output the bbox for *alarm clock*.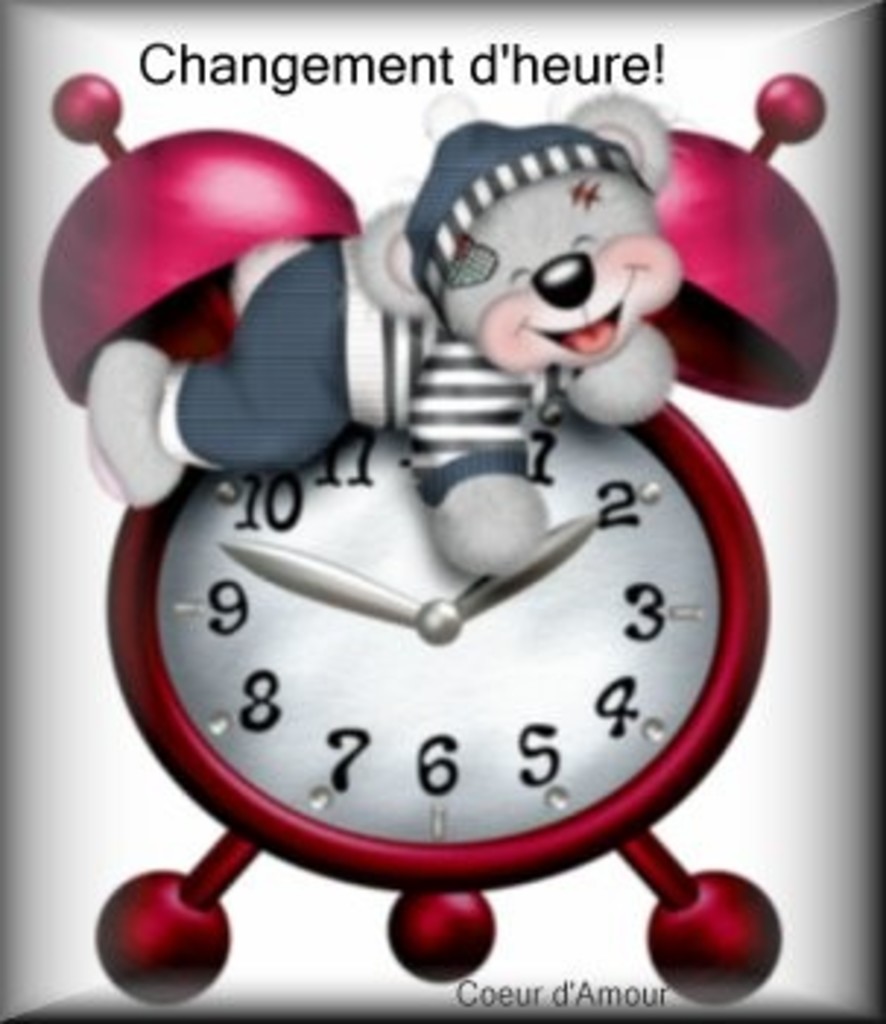
box=[38, 70, 836, 998].
